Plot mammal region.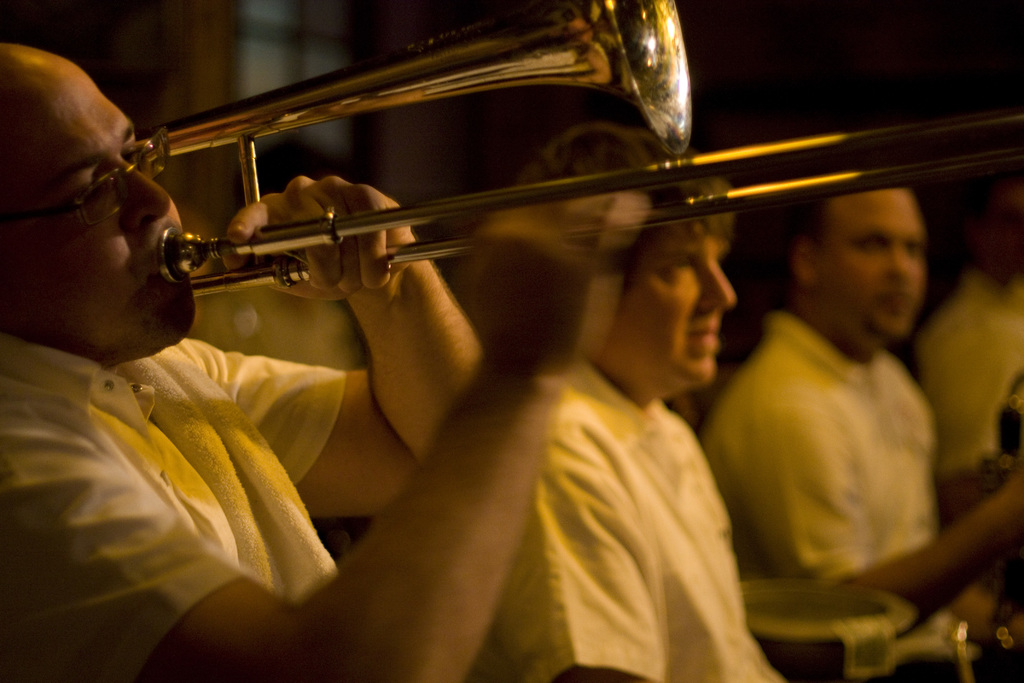
Plotted at x1=697 y1=165 x2=1016 y2=682.
